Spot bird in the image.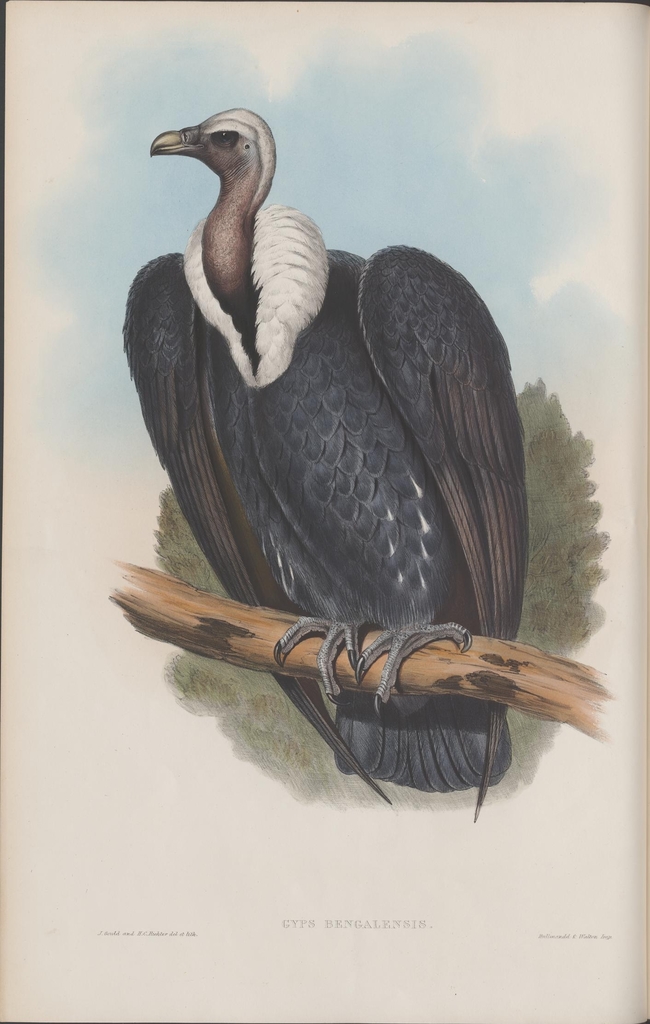
bird found at (123,167,552,766).
